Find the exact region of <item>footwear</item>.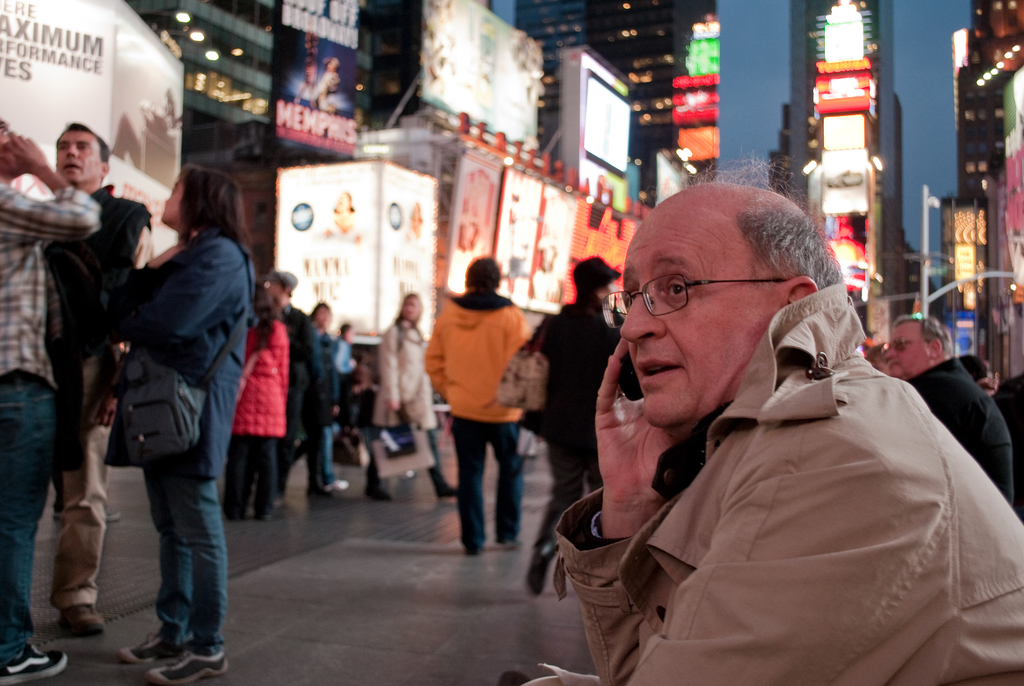
Exact region: pyautogui.locateOnScreen(50, 506, 122, 523).
